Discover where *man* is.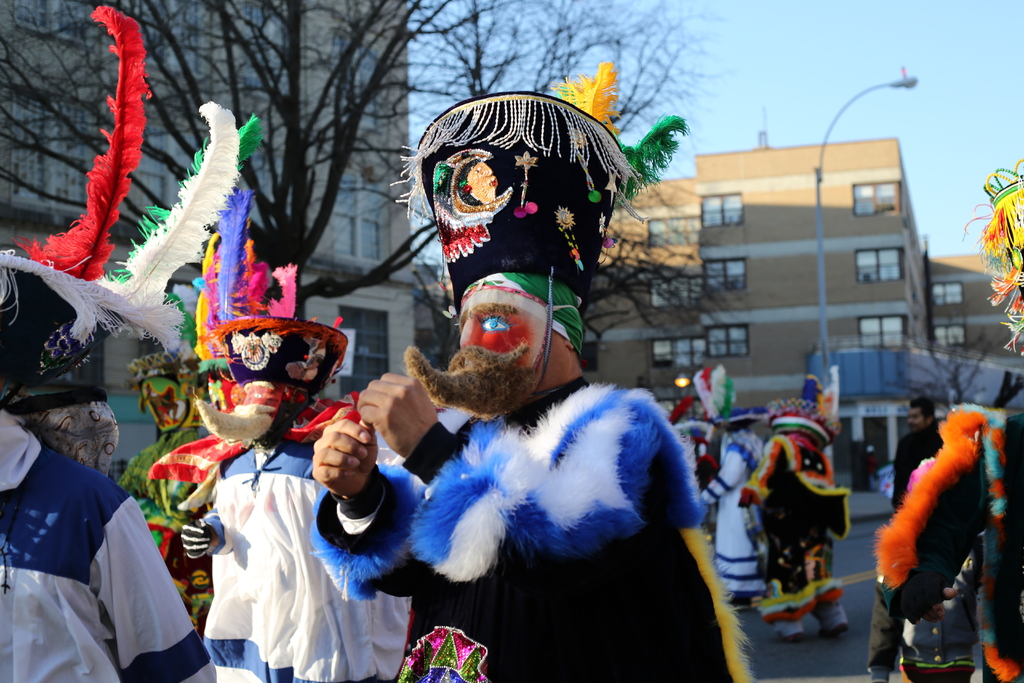
Discovered at rect(304, 64, 757, 682).
